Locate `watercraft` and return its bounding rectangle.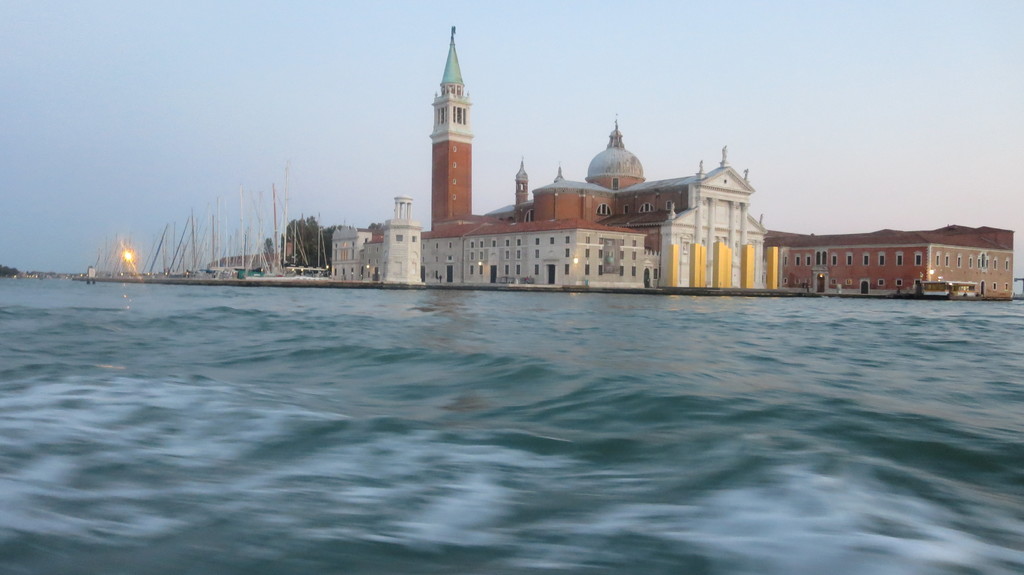
bbox(140, 213, 180, 280).
